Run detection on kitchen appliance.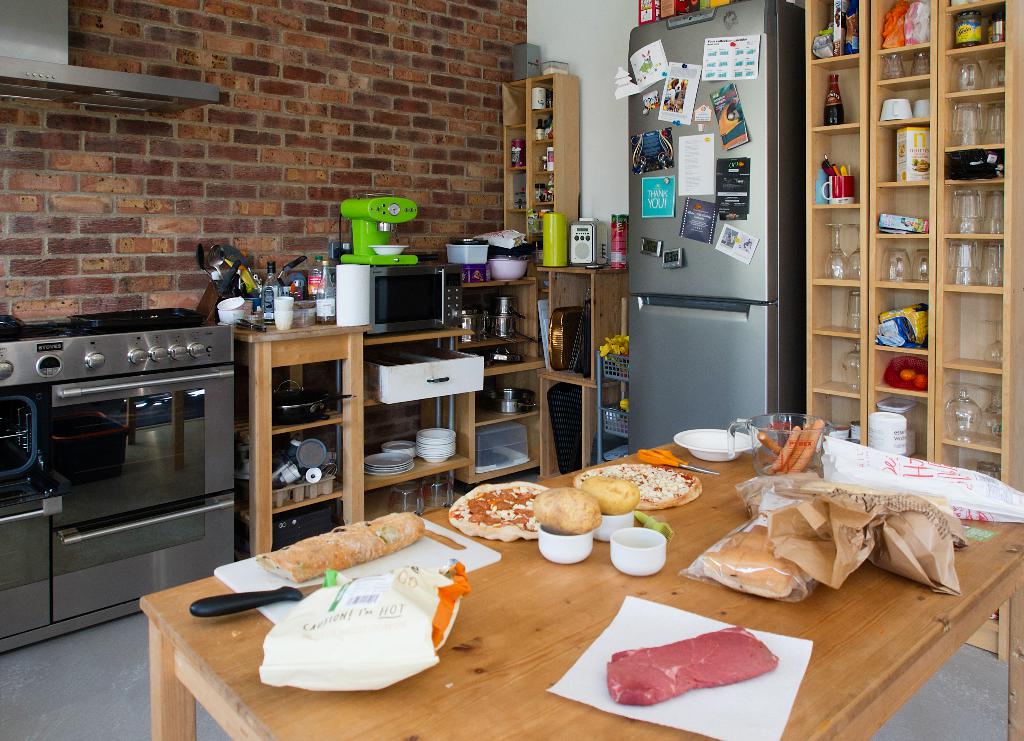
Result: <box>393,482,424,510</box>.
